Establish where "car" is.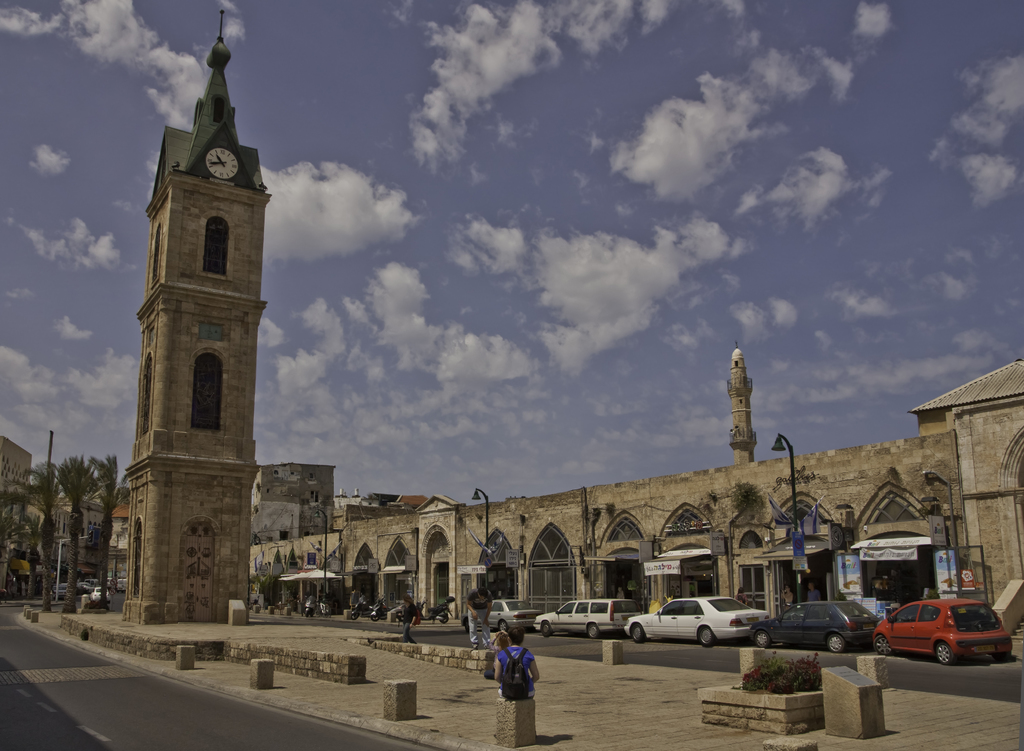
Established at (81,581,91,593).
